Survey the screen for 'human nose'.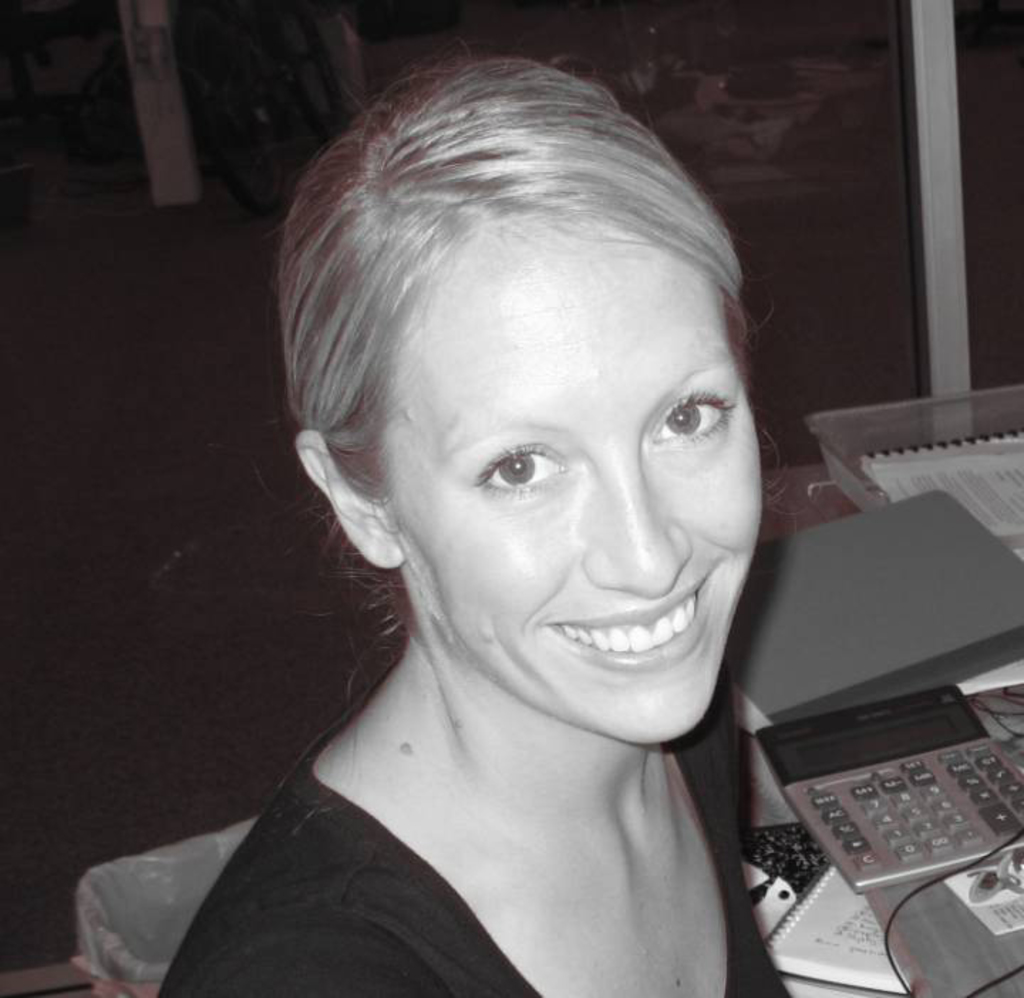
Survey found: <bbox>592, 463, 684, 600</bbox>.
